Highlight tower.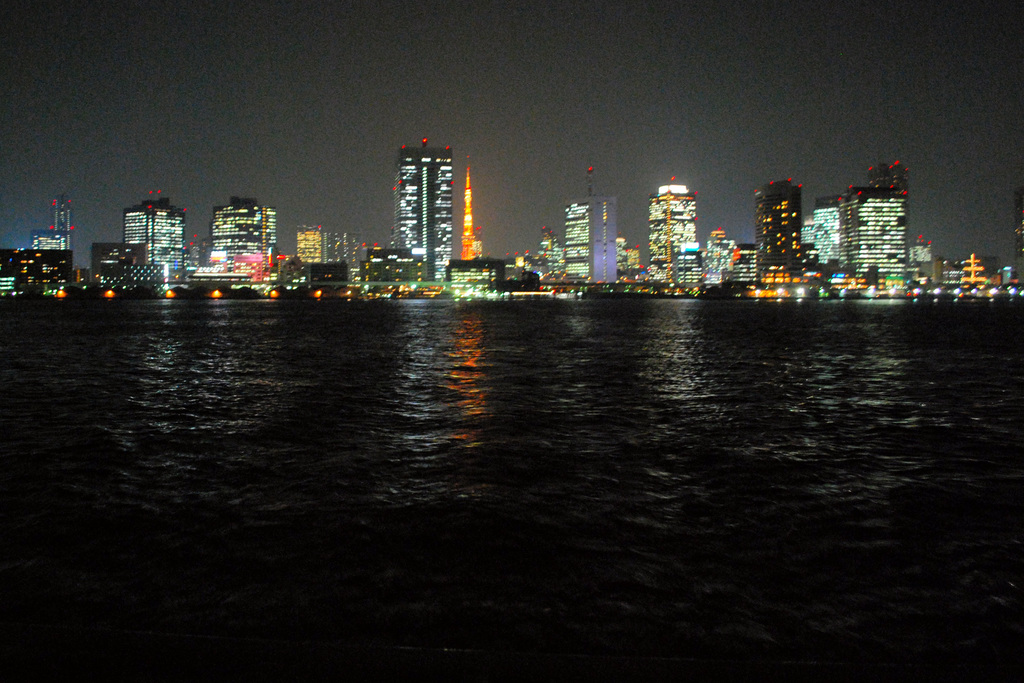
Highlighted region: [left=644, top=181, right=686, bottom=277].
